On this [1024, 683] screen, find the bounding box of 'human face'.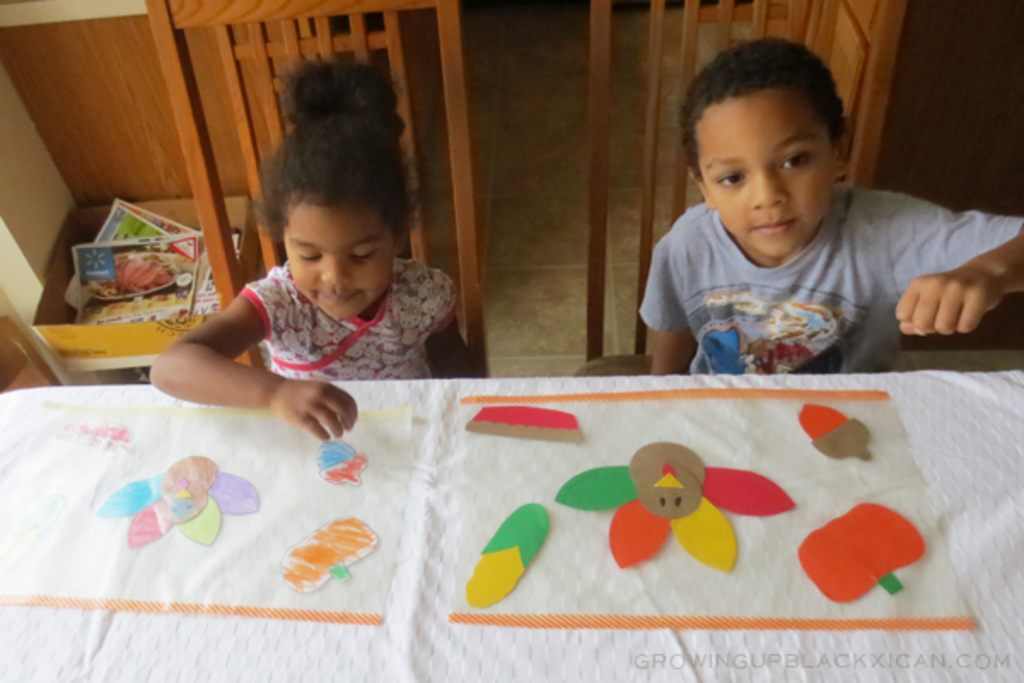
Bounding box: BBox(693, 92, 831, 261).
